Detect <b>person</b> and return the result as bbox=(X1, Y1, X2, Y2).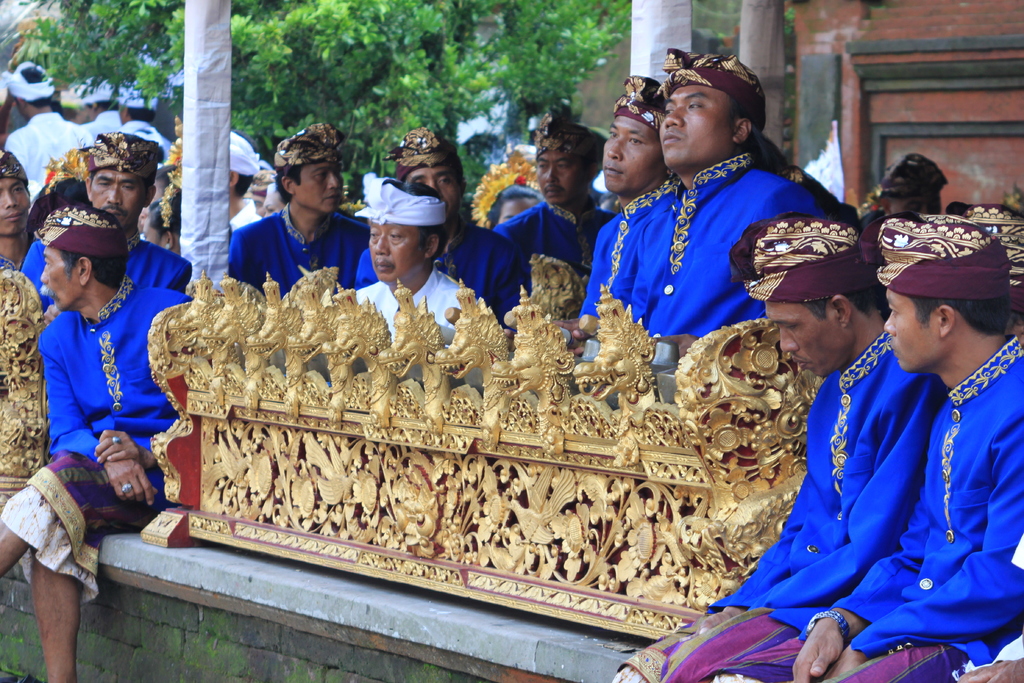
bbox=(0, 53, 96, 191).
